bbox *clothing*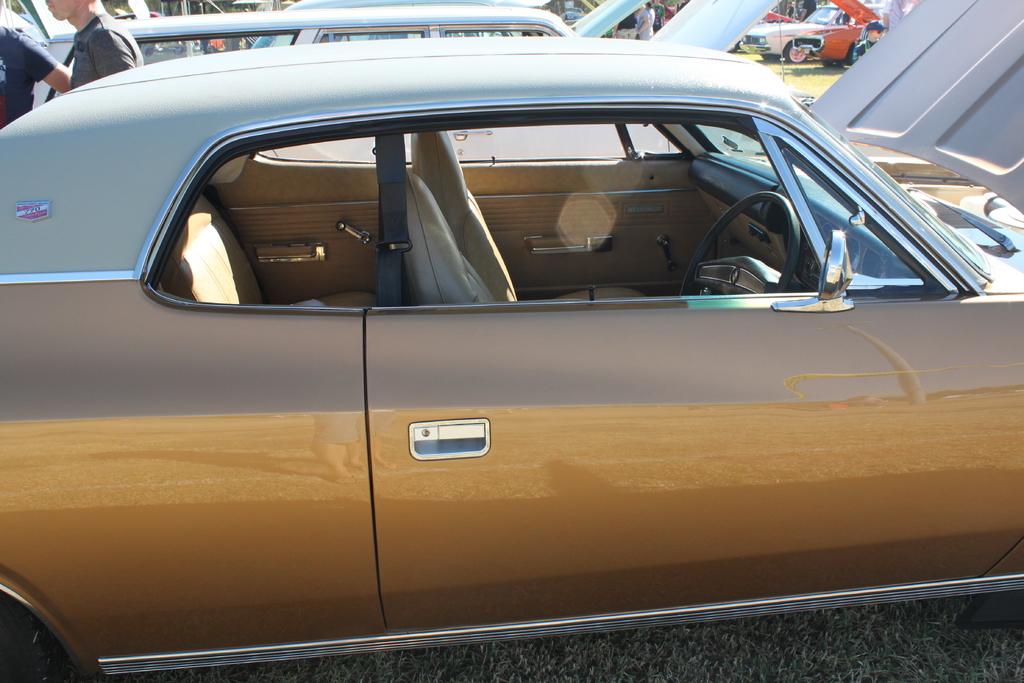
[x1=68, y1=11, x2=143, y2=93]
